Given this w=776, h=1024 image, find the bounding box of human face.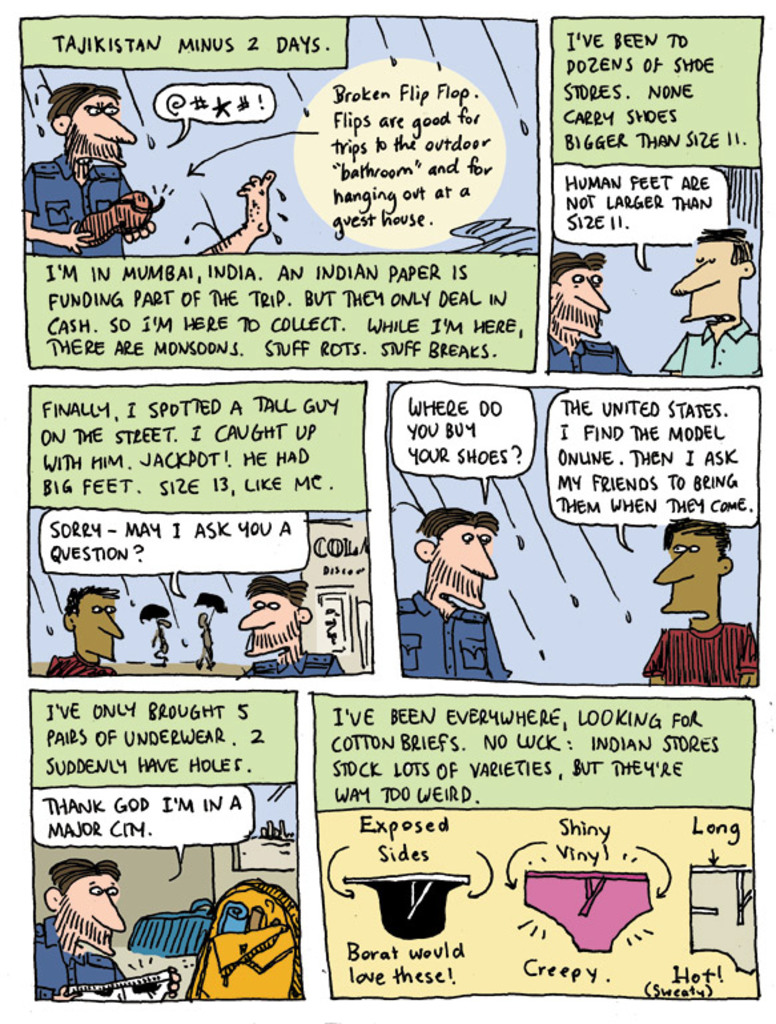
671 240 736 340.
